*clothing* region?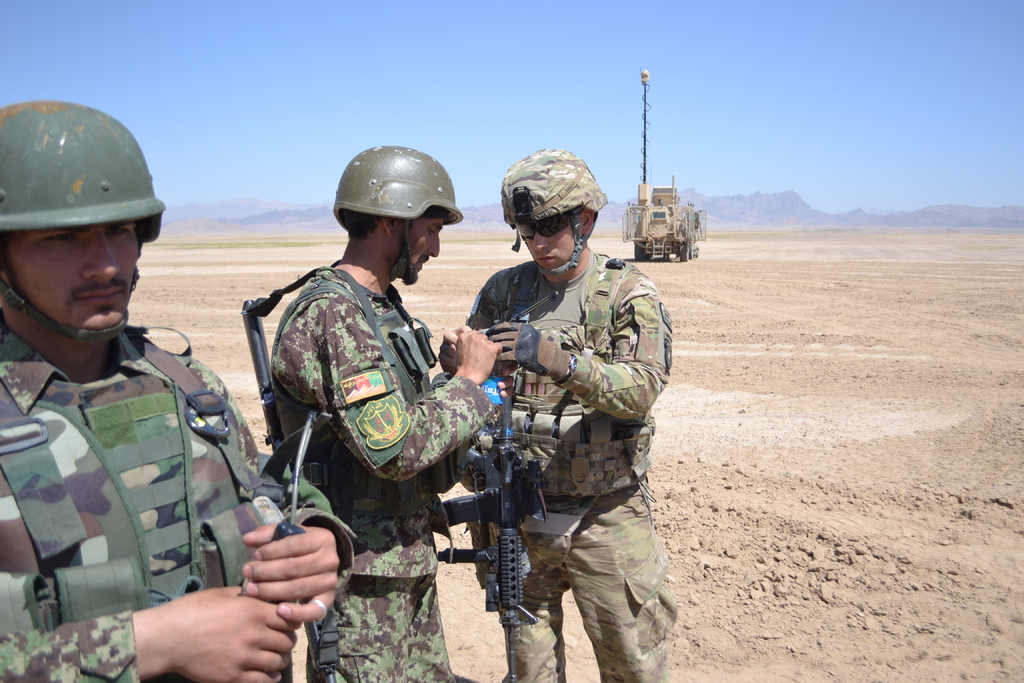
<box>268,258,497,680</box>
